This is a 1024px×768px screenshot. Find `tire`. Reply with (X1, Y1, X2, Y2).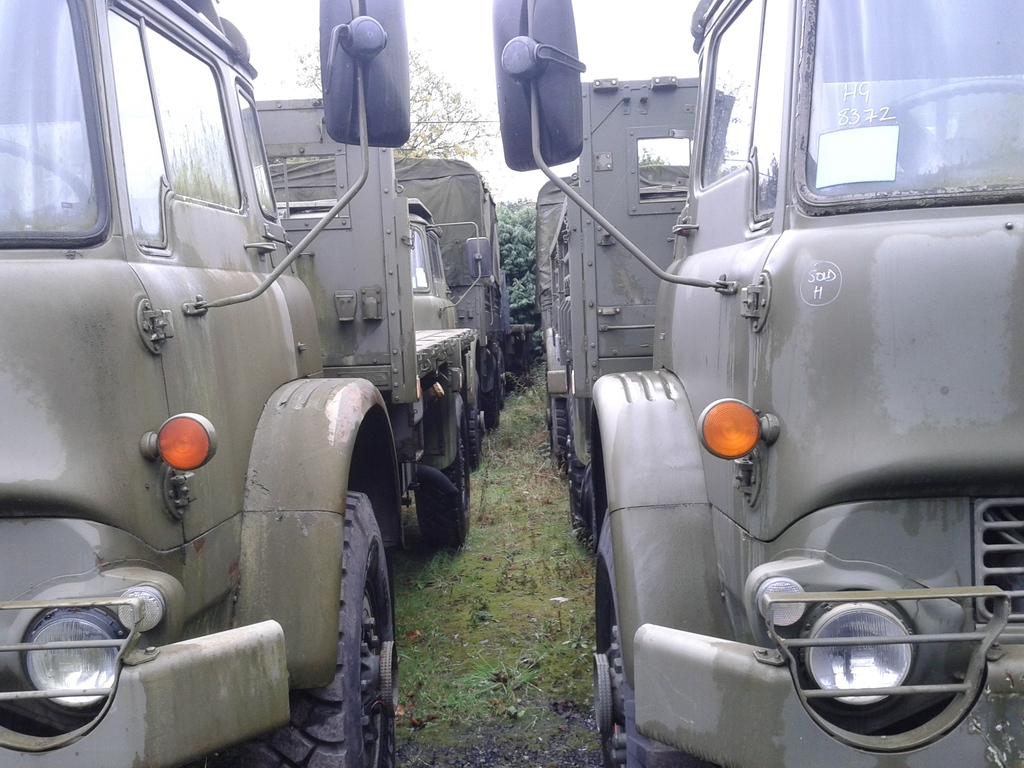
(467, 403, 479, 470).
